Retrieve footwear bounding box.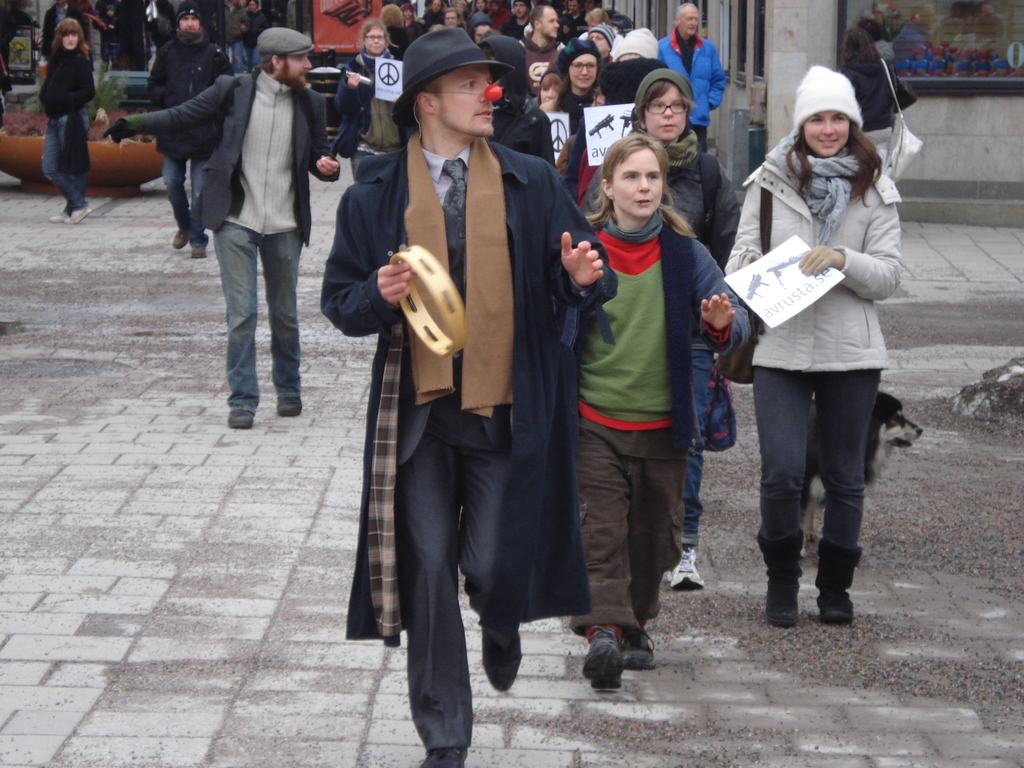
Bounding box: detection(172, 230, 190, 248).
